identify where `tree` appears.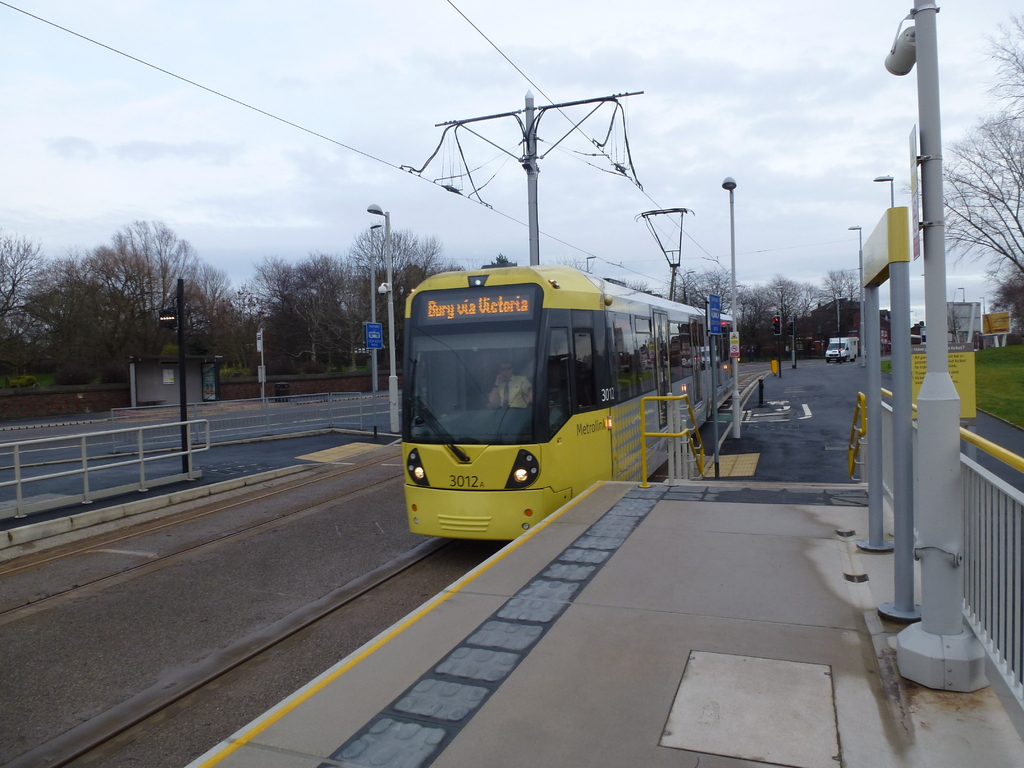
Appears at select_region(79, 197, 203, 368).
